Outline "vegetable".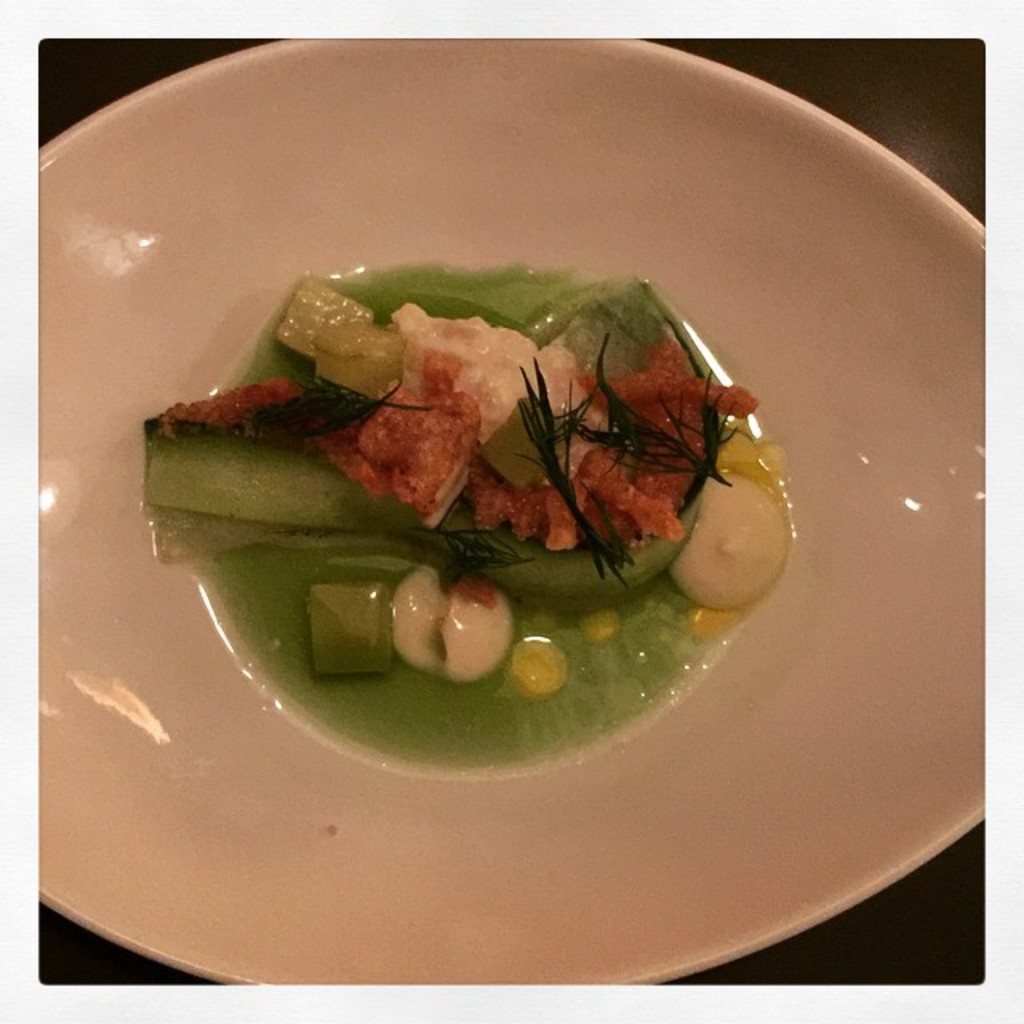
Outline: rect(157, 235, 797, 733).
